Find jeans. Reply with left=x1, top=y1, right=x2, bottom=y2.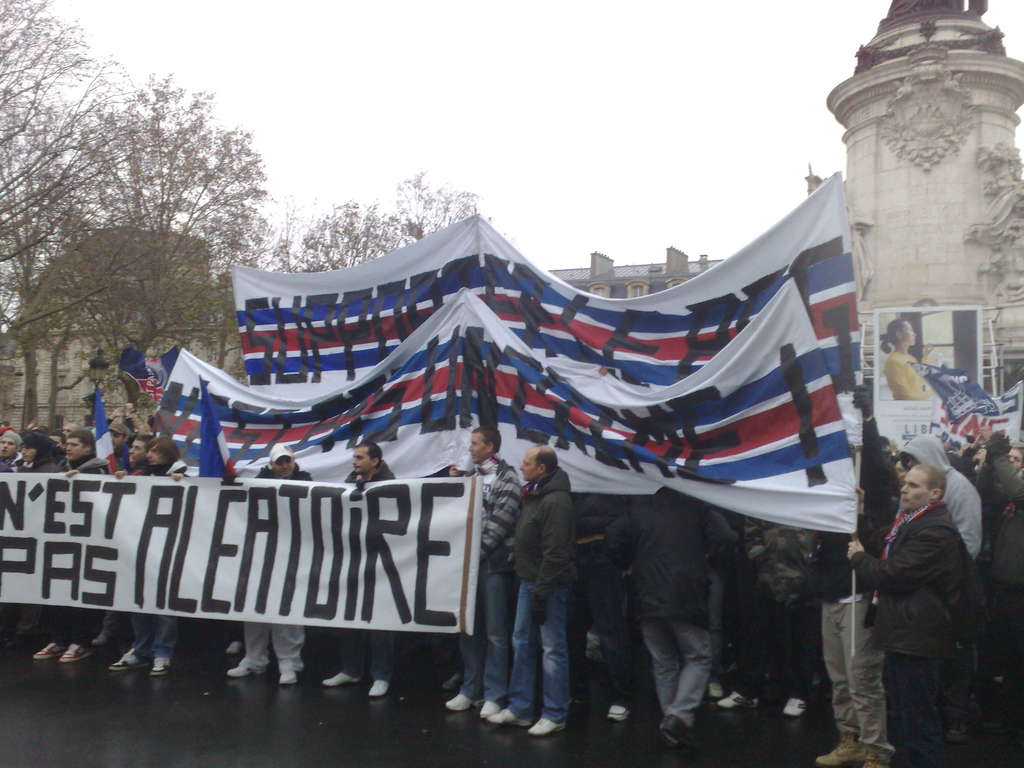
left=339, top=627, right=392, bottom=677.
